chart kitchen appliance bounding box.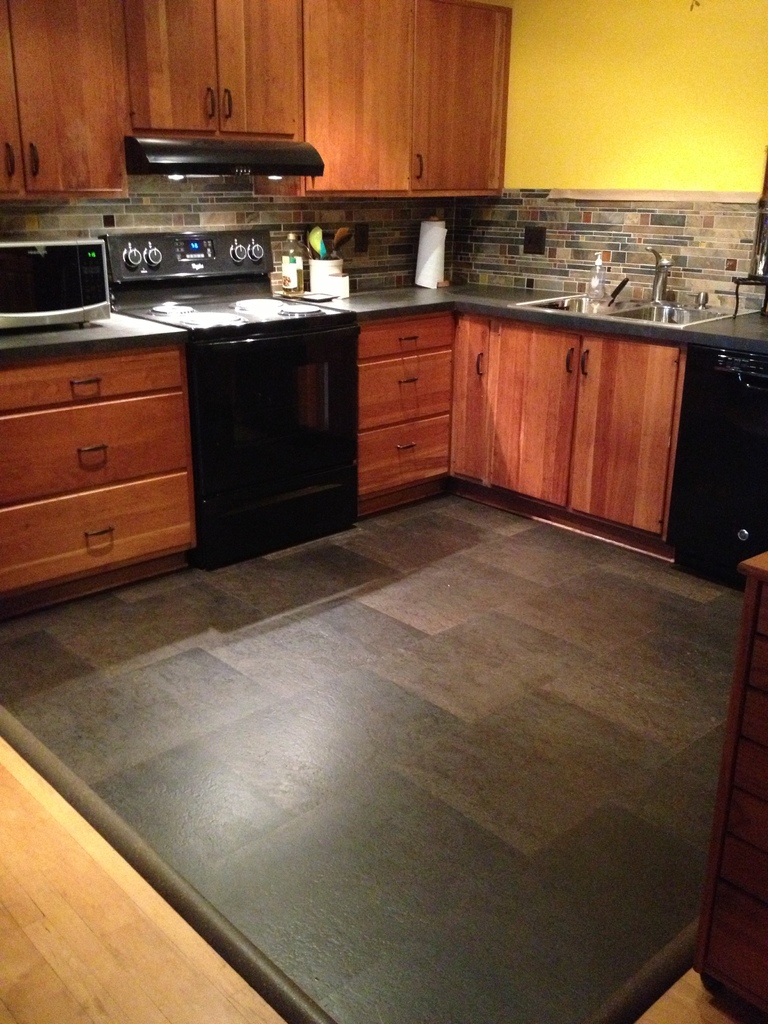
Charted: <box>521,257,757,332</box>.
